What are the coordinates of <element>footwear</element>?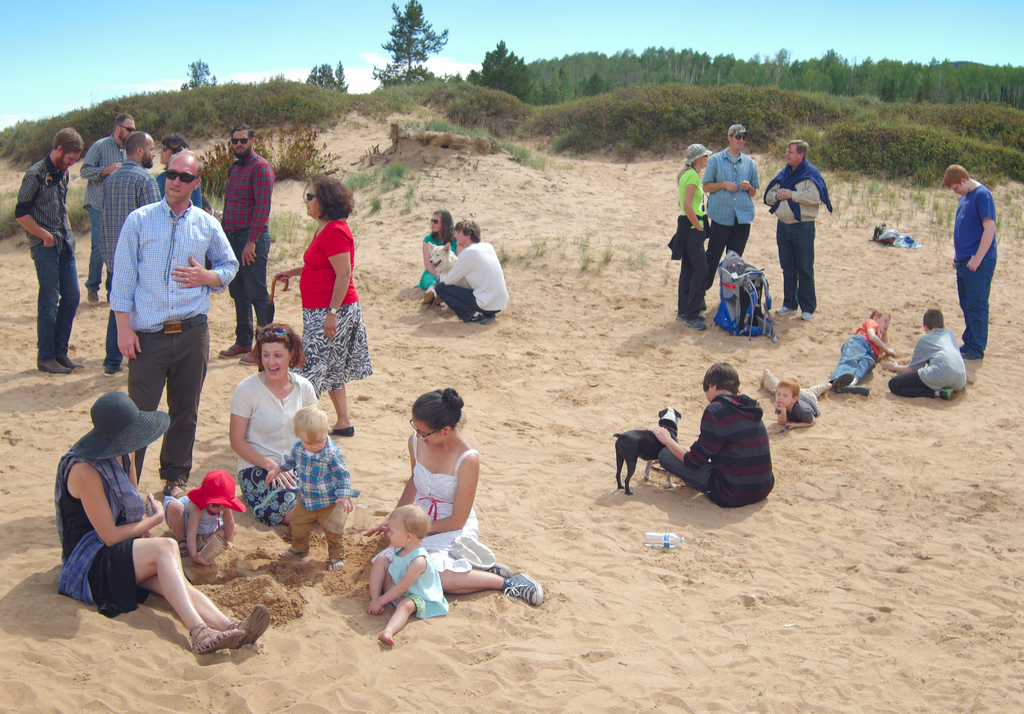
box=[179, 535, 195, 559].
